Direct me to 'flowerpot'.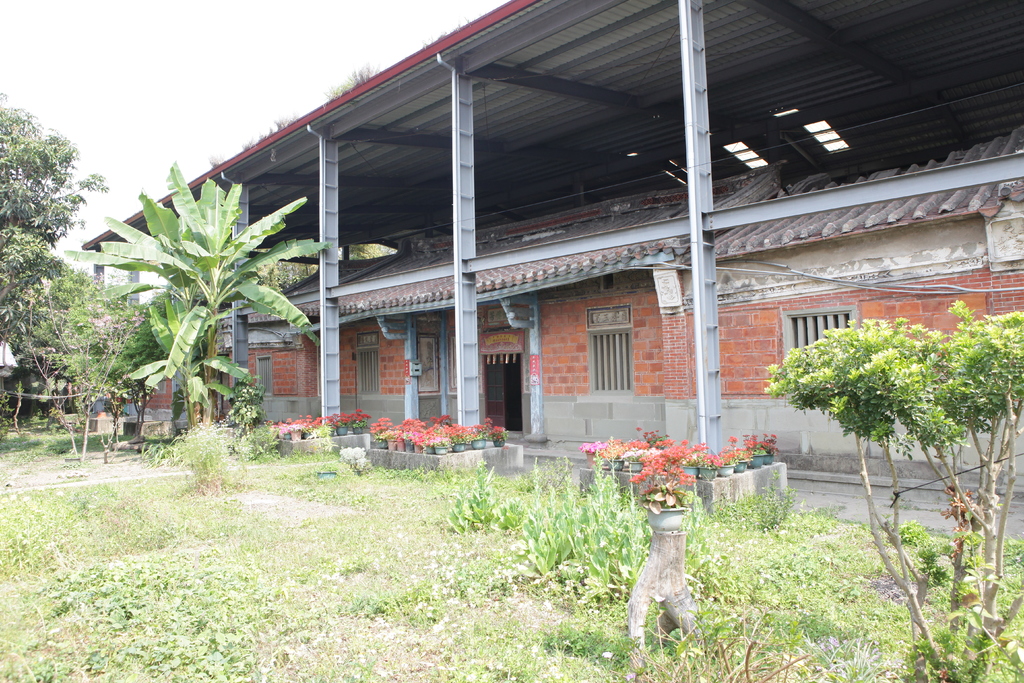
Direction: bbox=[473, 432, 487, 449].
